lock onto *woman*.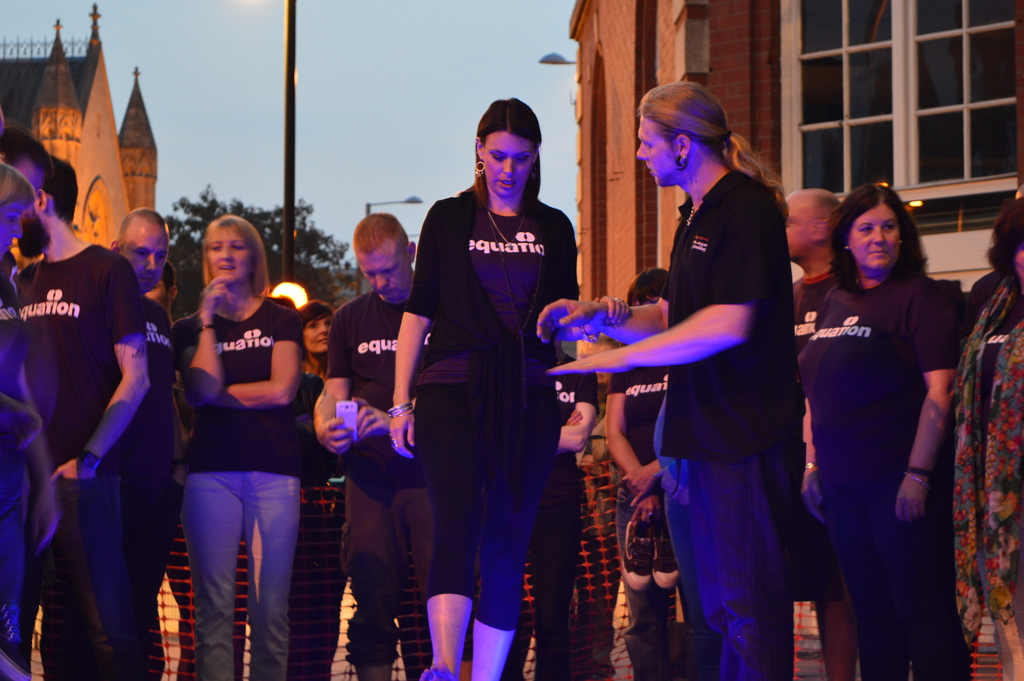
Locked: 794:183:984:680.
